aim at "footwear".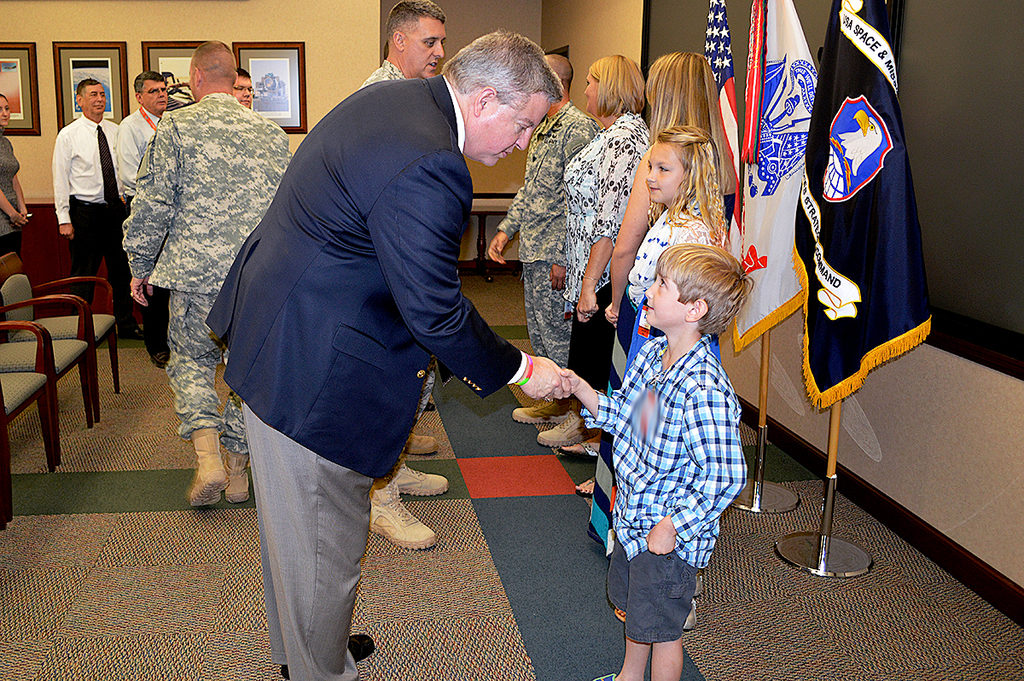
Aimed at {"left": 116, "top": 324, "right": 144, "bottom": 340}.
